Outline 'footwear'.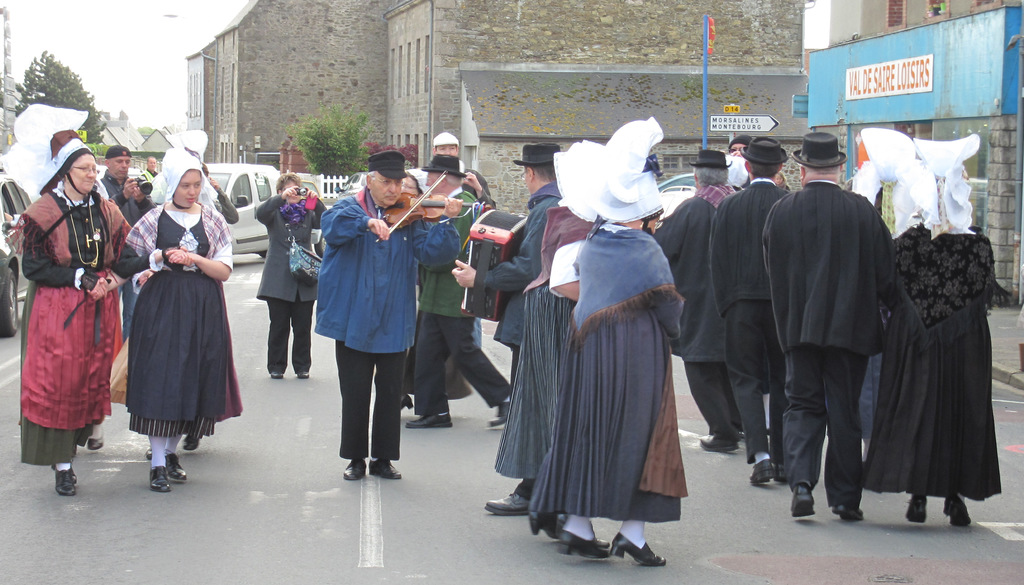
Outline: (left=901, top=490, right=929, bottom=529).
